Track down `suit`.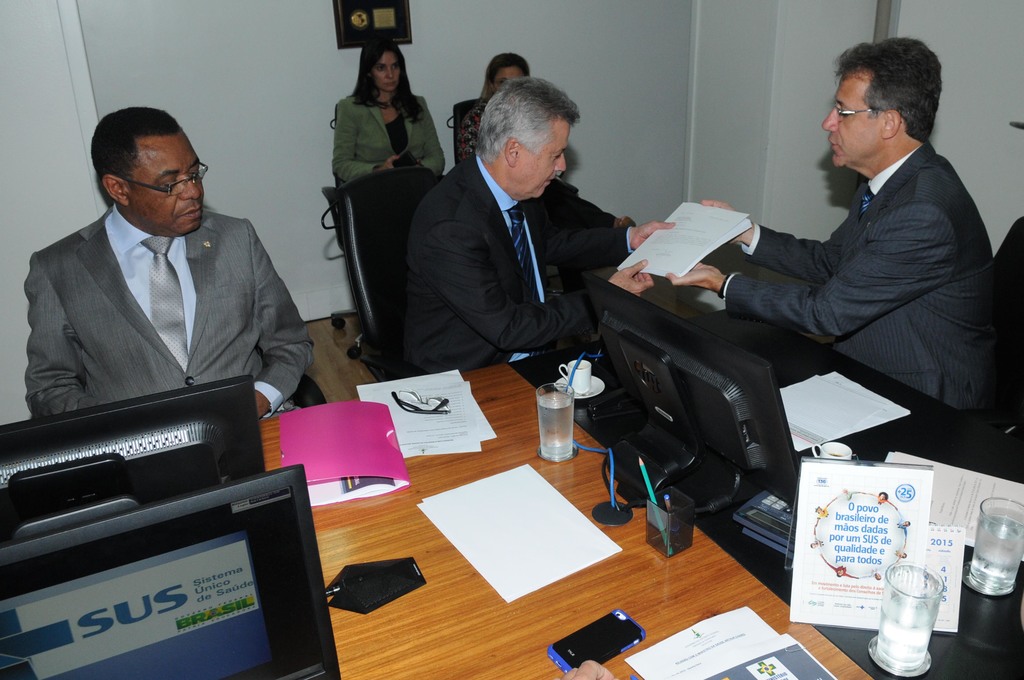
Tracked to x1=20, y1=169, x2=303, y2=442.
